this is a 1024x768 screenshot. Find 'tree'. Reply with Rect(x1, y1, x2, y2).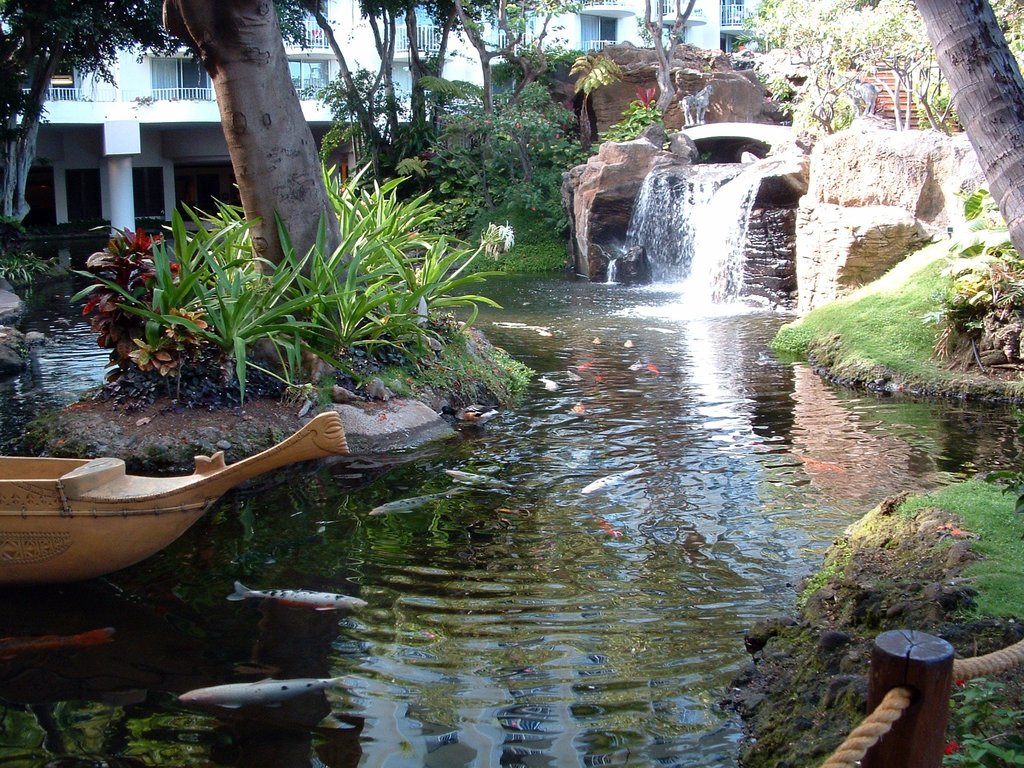
Rect(912, 0, 1023, 257).
